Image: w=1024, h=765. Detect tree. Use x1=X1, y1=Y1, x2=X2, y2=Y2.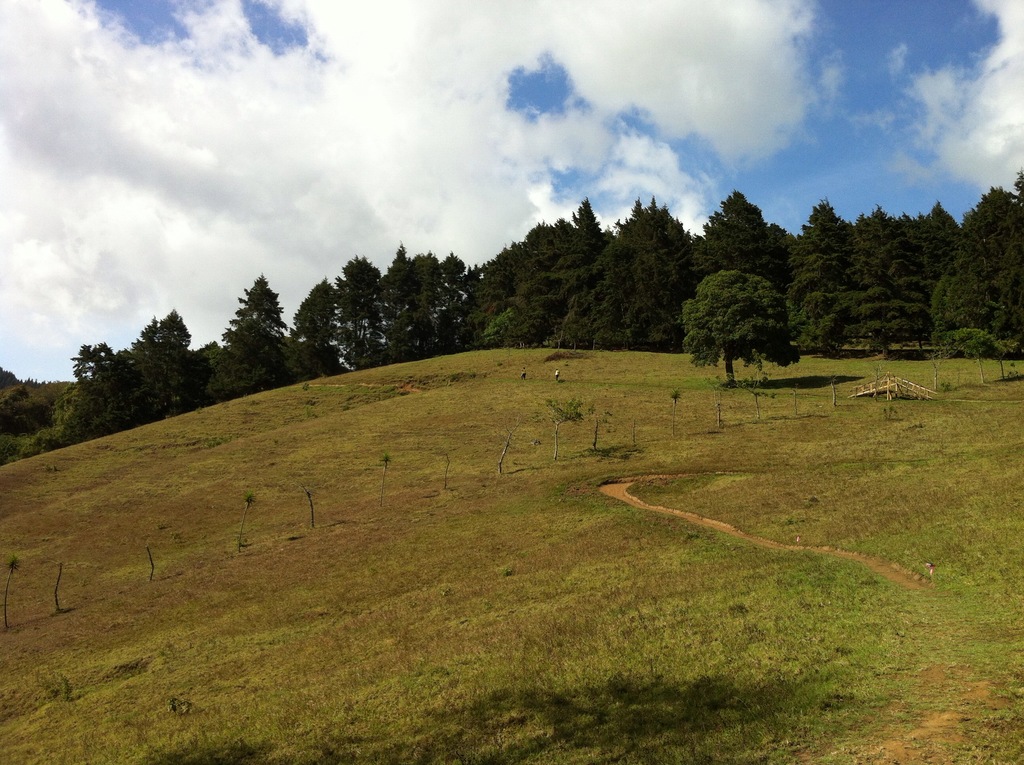
x1=364, y1=246, x2=415, y2=378.
